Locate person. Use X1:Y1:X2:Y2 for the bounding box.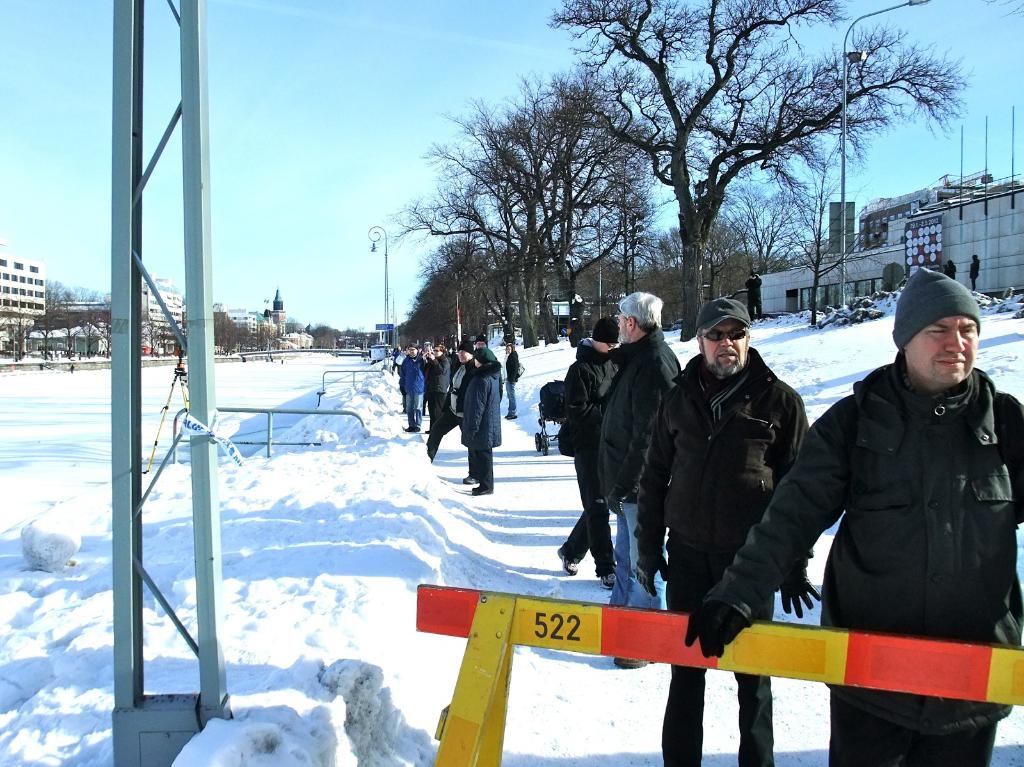
461:348:502:493.
